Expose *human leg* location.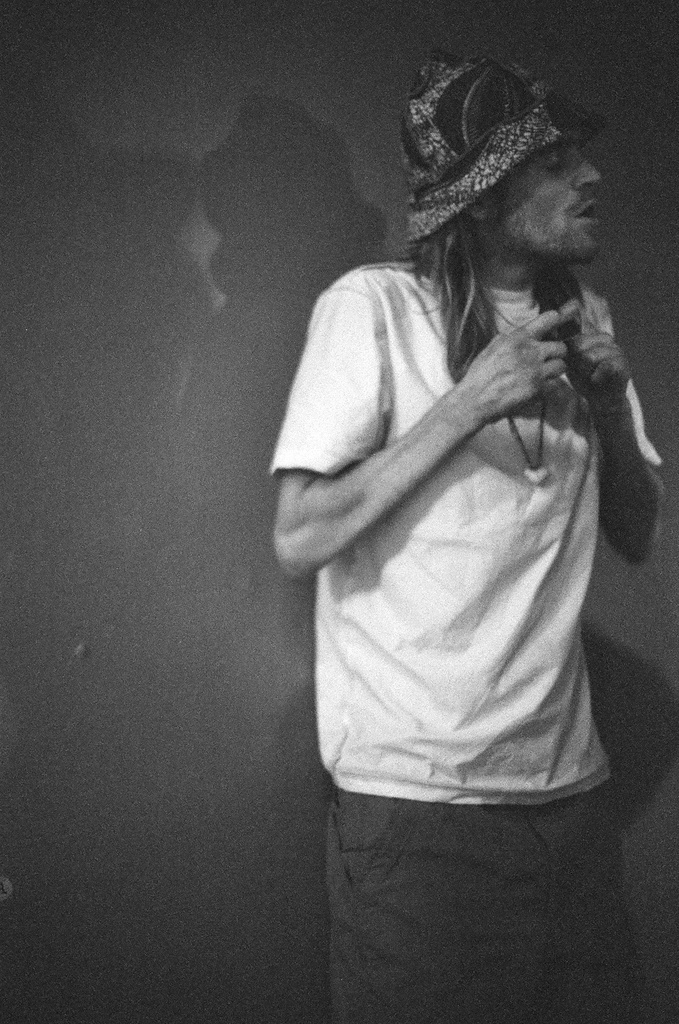
Exposed at {"x1": 323, "y1": 794, "x2": 548, "y2": 1023}.
